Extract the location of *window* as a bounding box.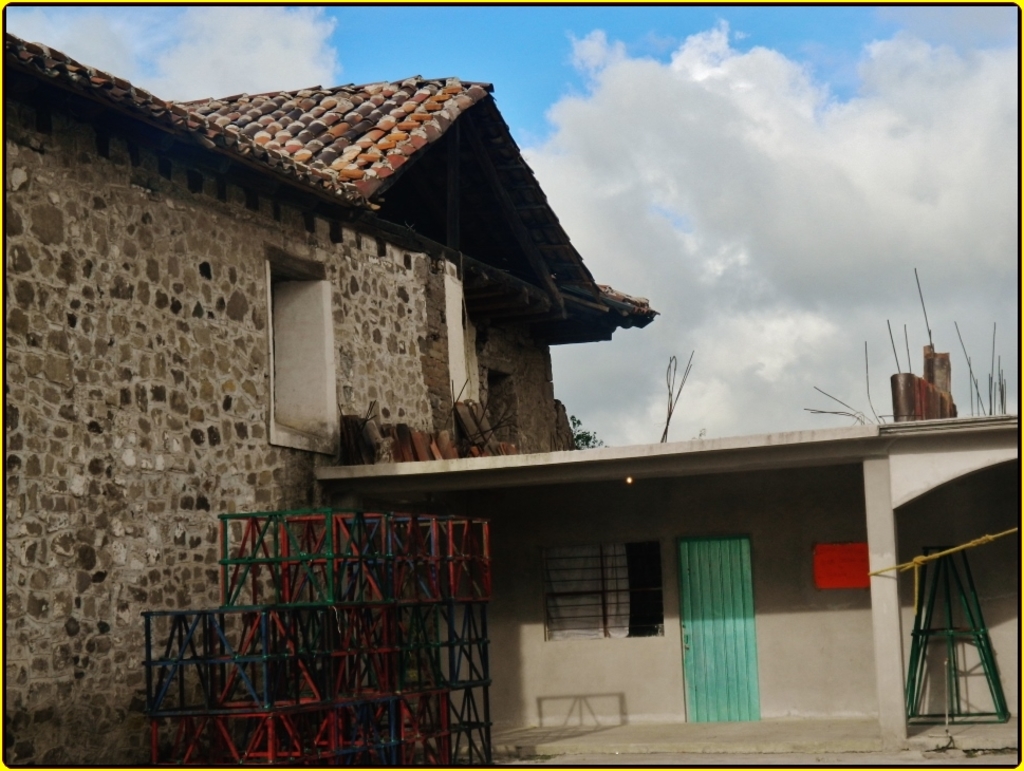
bbox=[539, 542, 664, 640].
